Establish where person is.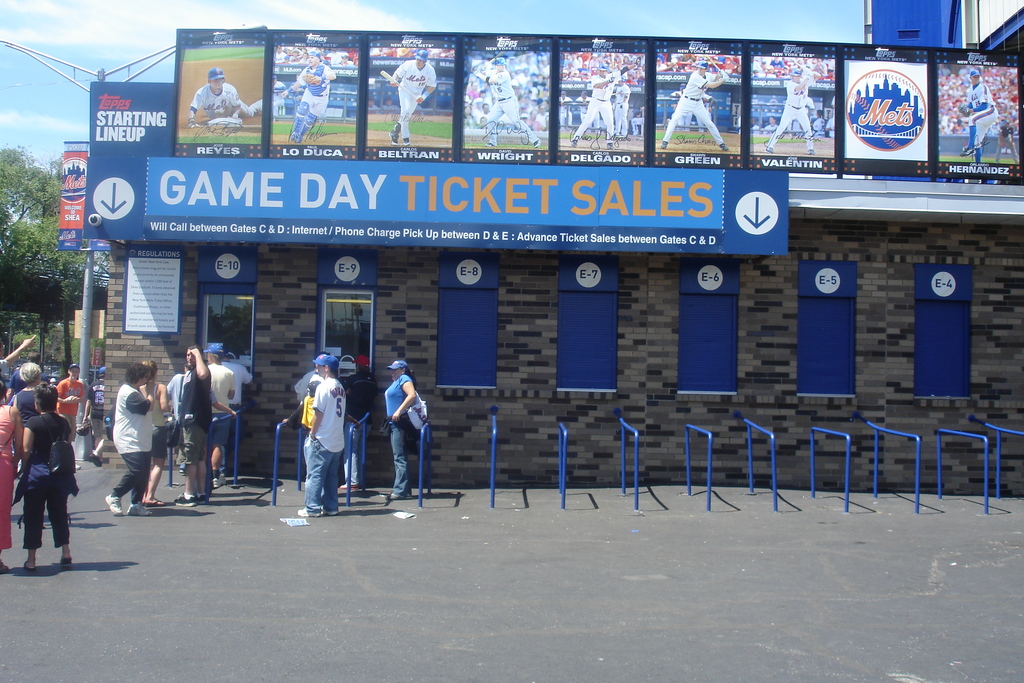
Established at locate(382, 49, 435, 146).
